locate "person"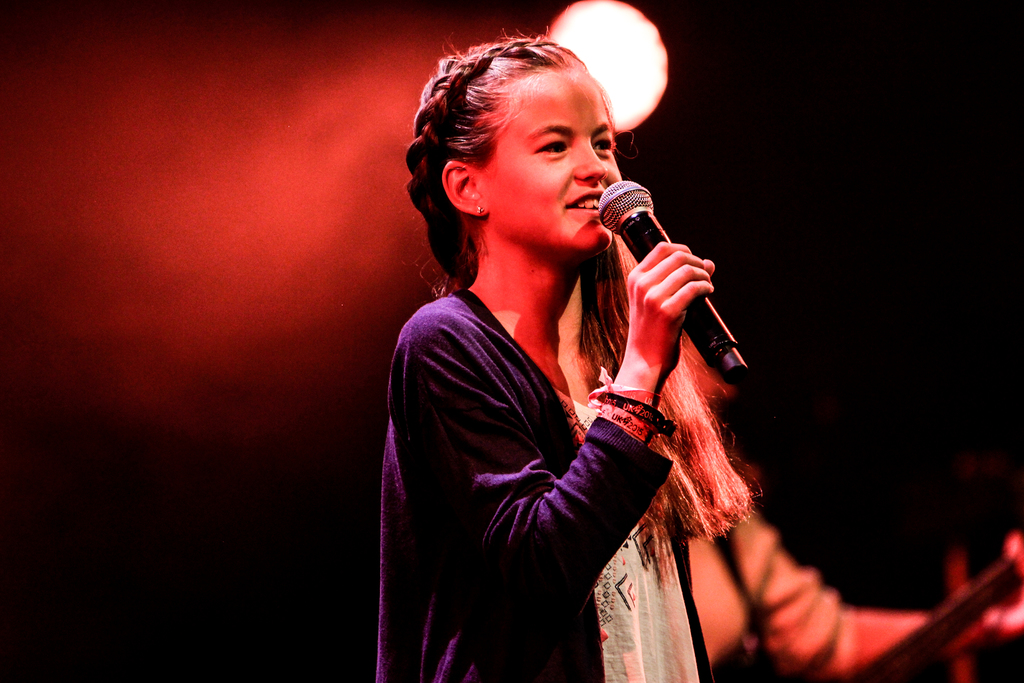
376:26:1023:682
